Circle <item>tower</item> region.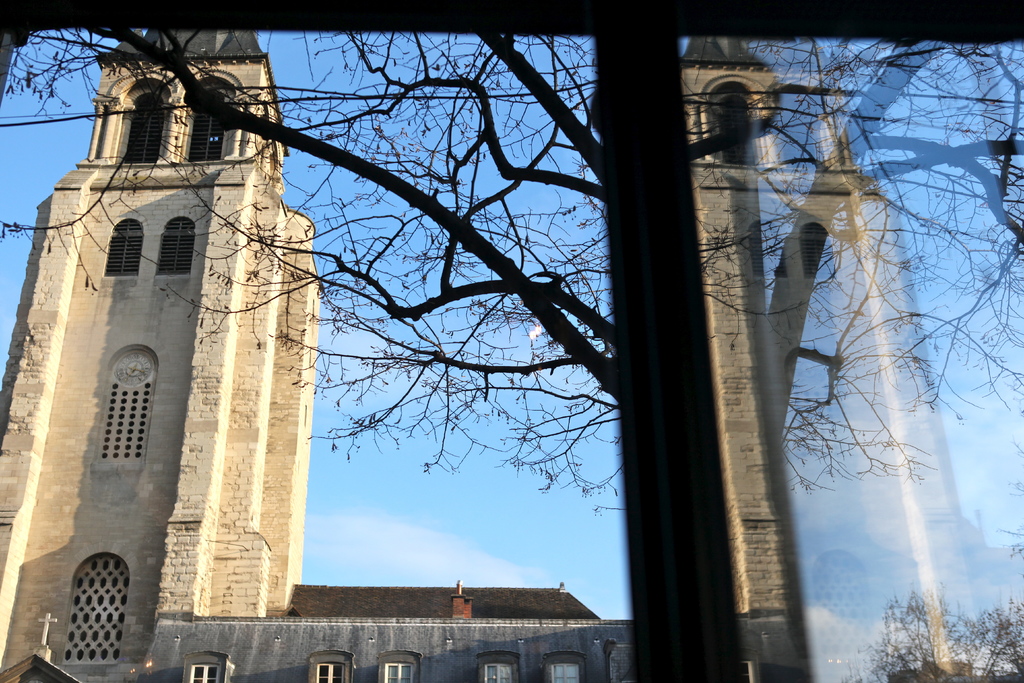
Region: box=[616, 22, 1008, 682].
